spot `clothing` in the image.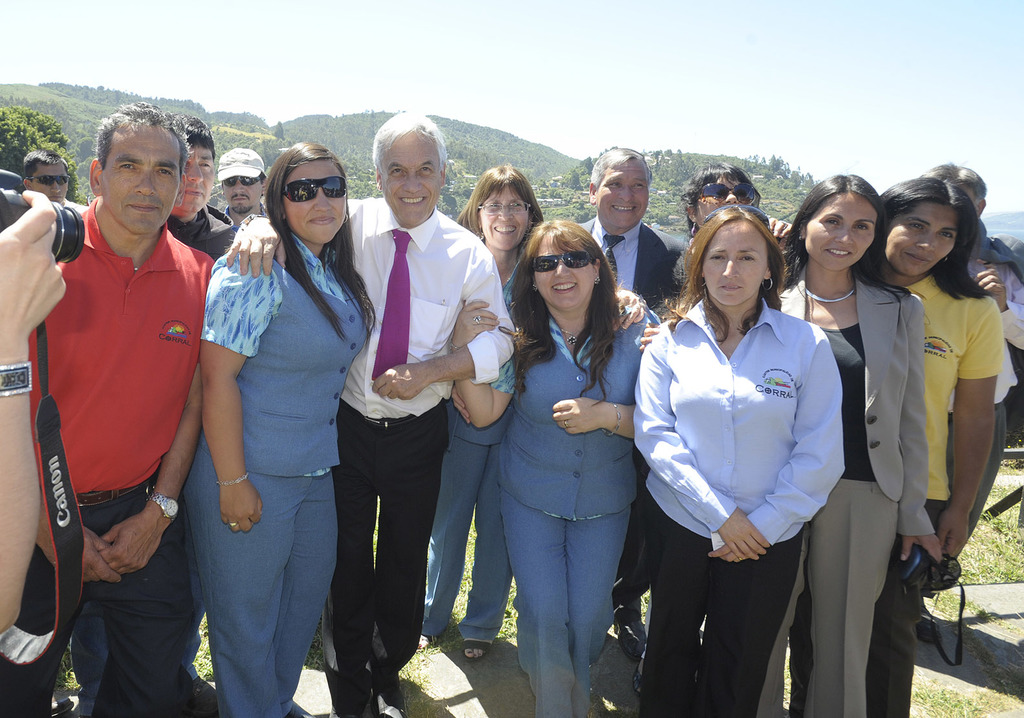
`clothing` found at 863, 517, 939, 717.
